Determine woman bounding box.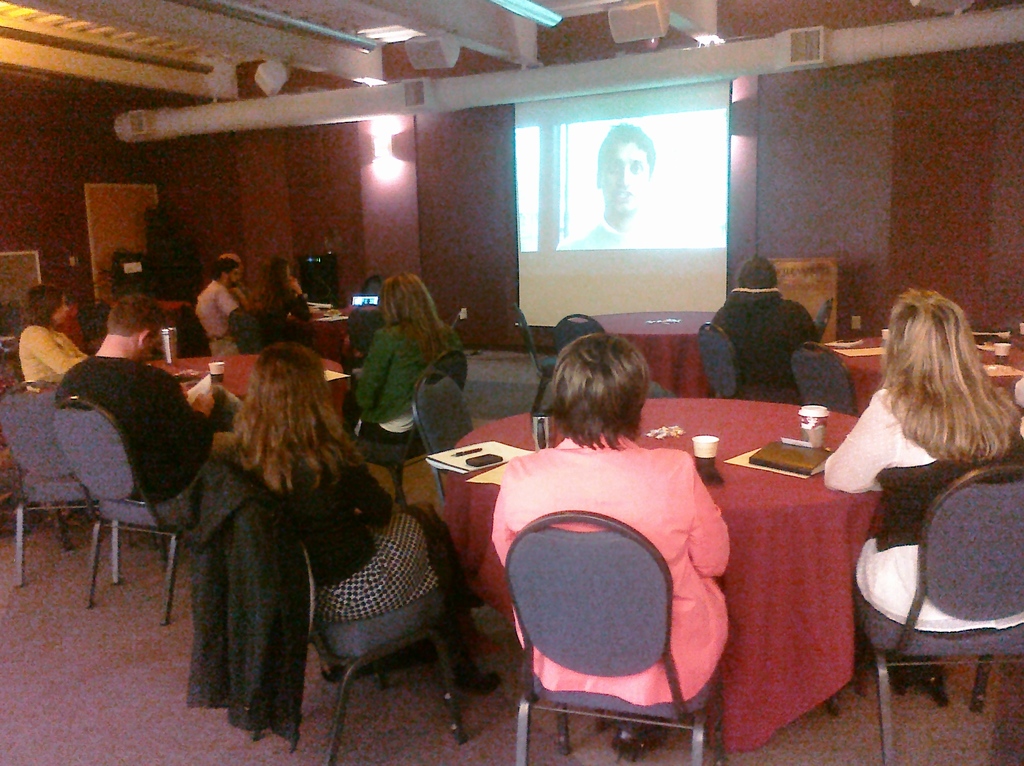
Determined: <bbox>488, 334, 737, 746</bbox>.
